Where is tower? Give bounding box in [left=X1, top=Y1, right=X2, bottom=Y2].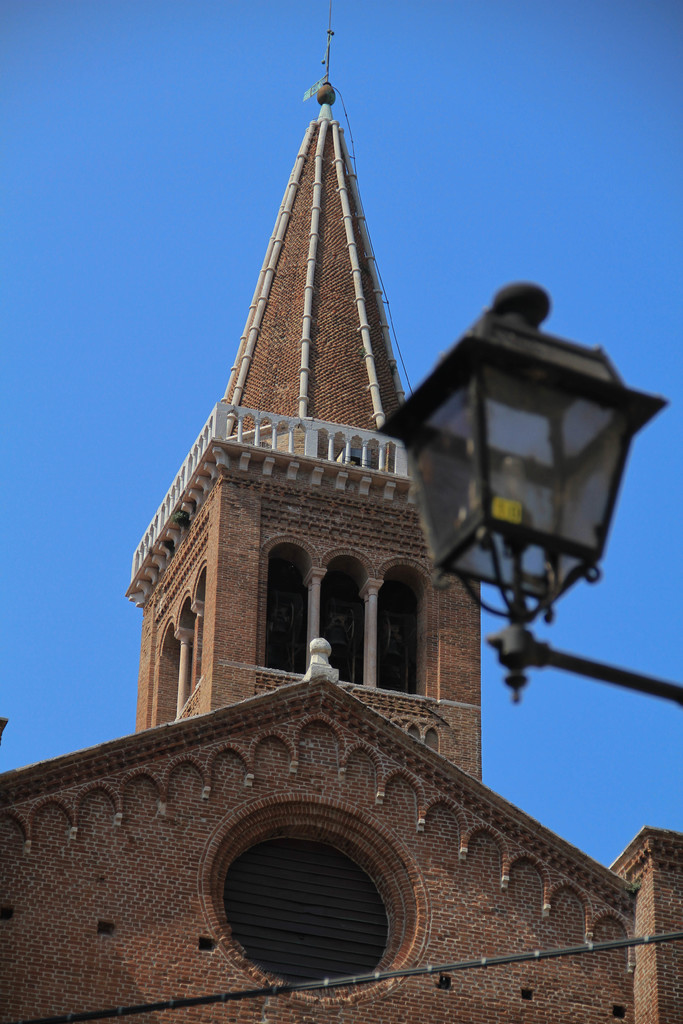
[left=120, top=0, right=498, bottom=791].
